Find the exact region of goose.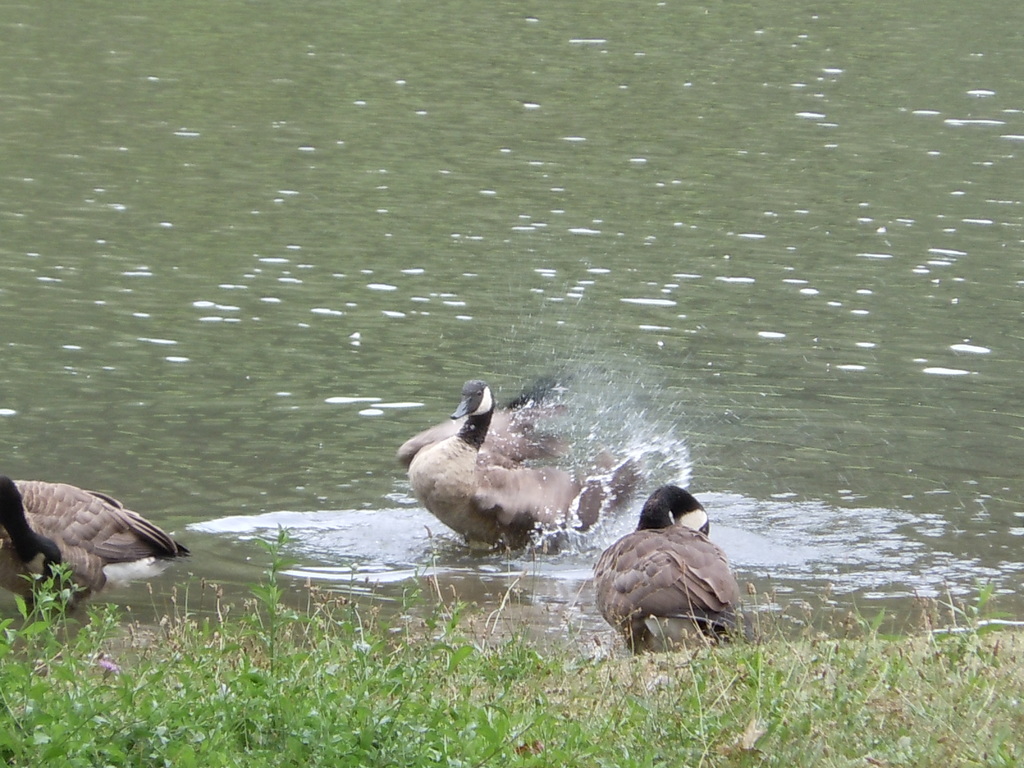
Exact region: bbox(0, 479, 205, 615).
